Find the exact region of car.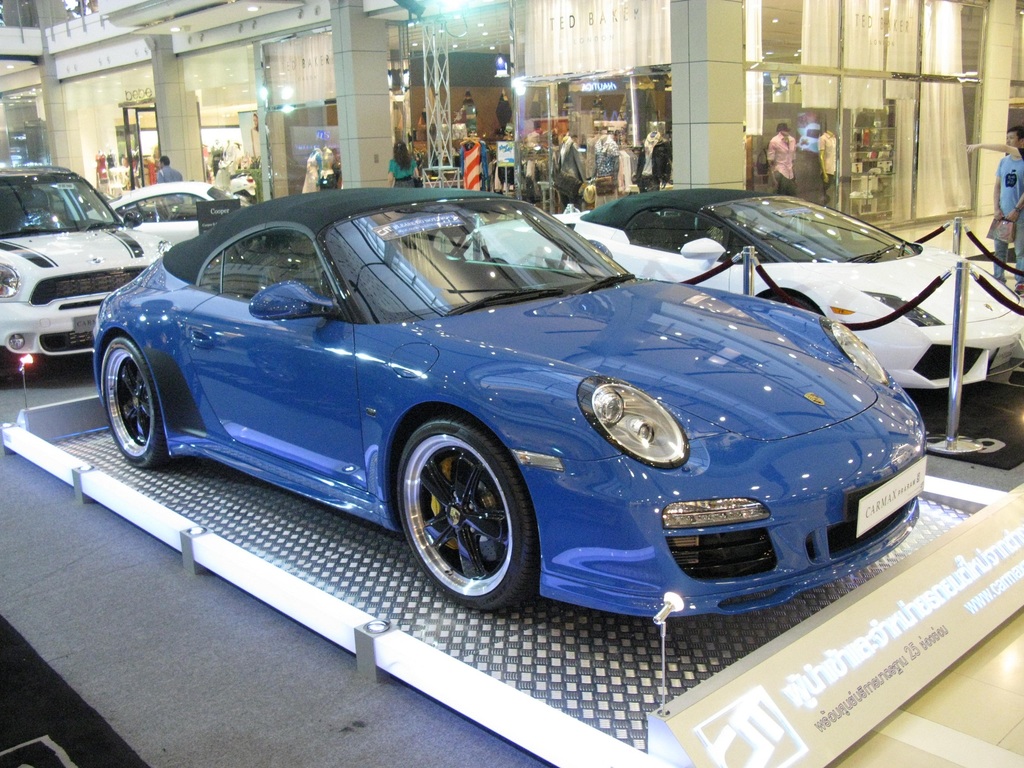
Exact region: box(90, 185, 253, 247).
